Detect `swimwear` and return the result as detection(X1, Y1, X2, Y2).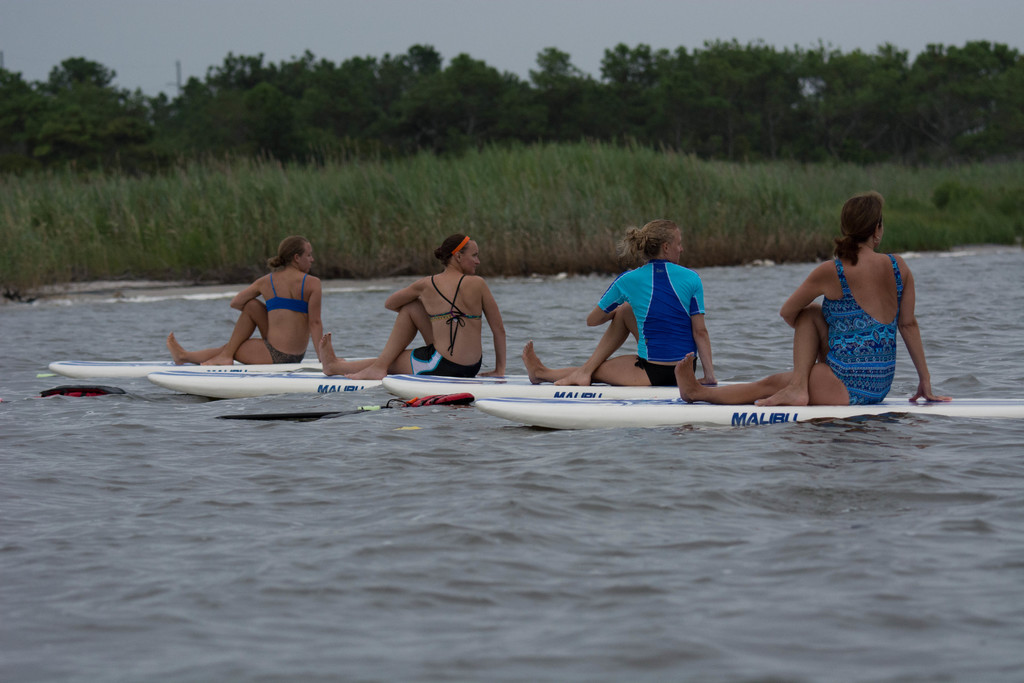
detection(591, 258, 708, 386).
